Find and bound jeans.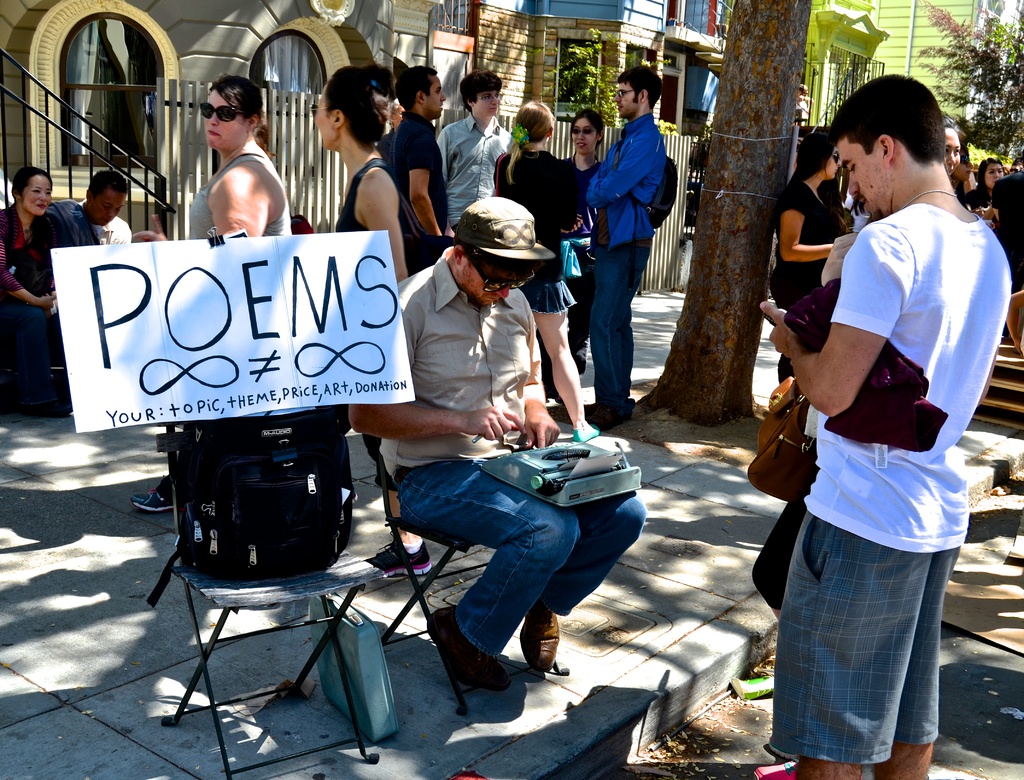
Bound: region(390, 455, 644, 655).
